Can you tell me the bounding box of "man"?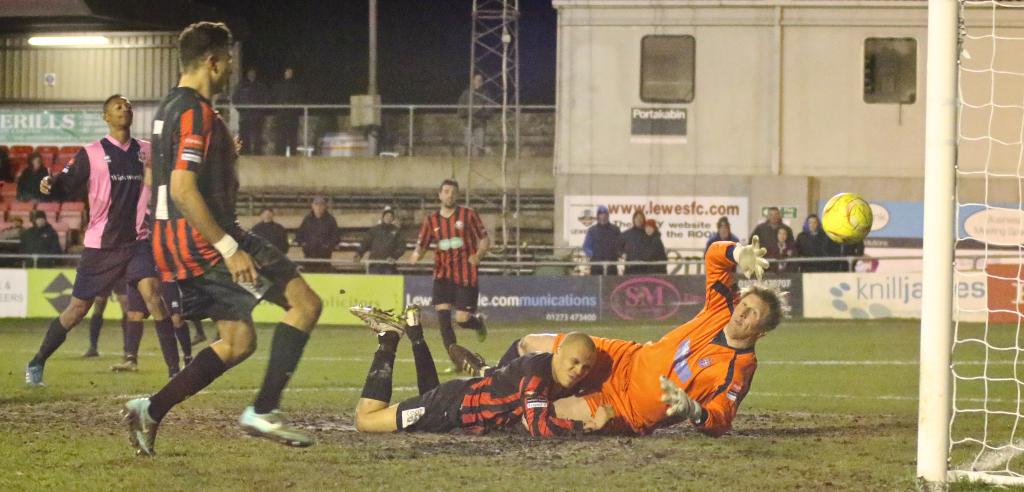
x1=297 y1=195 x2=343 y2=270.
